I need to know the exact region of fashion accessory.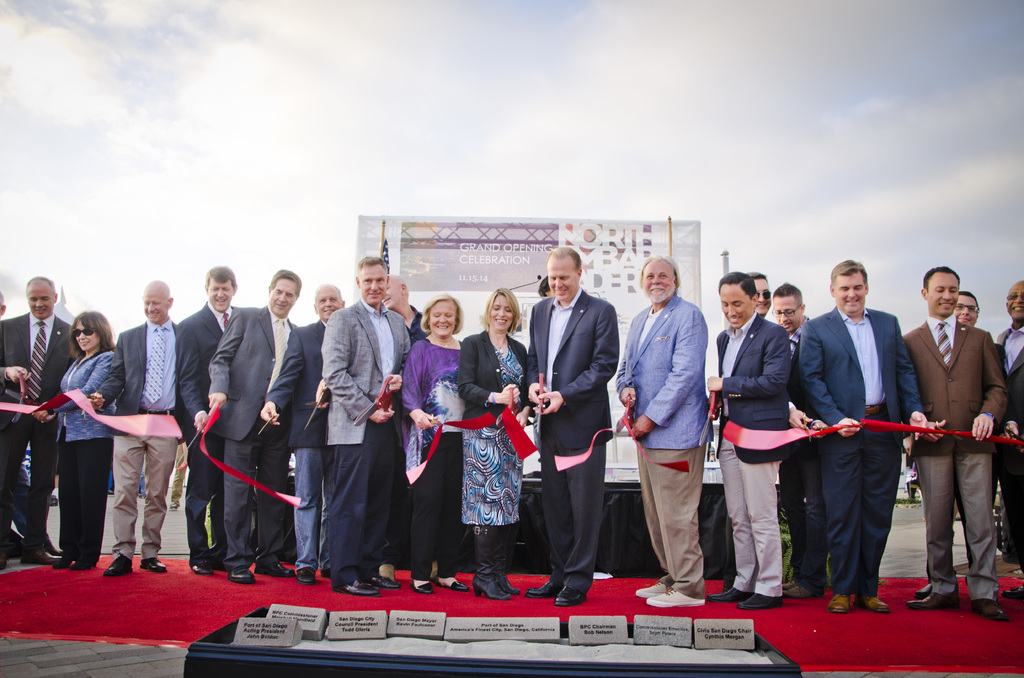
Region: 228,567,254,583.
